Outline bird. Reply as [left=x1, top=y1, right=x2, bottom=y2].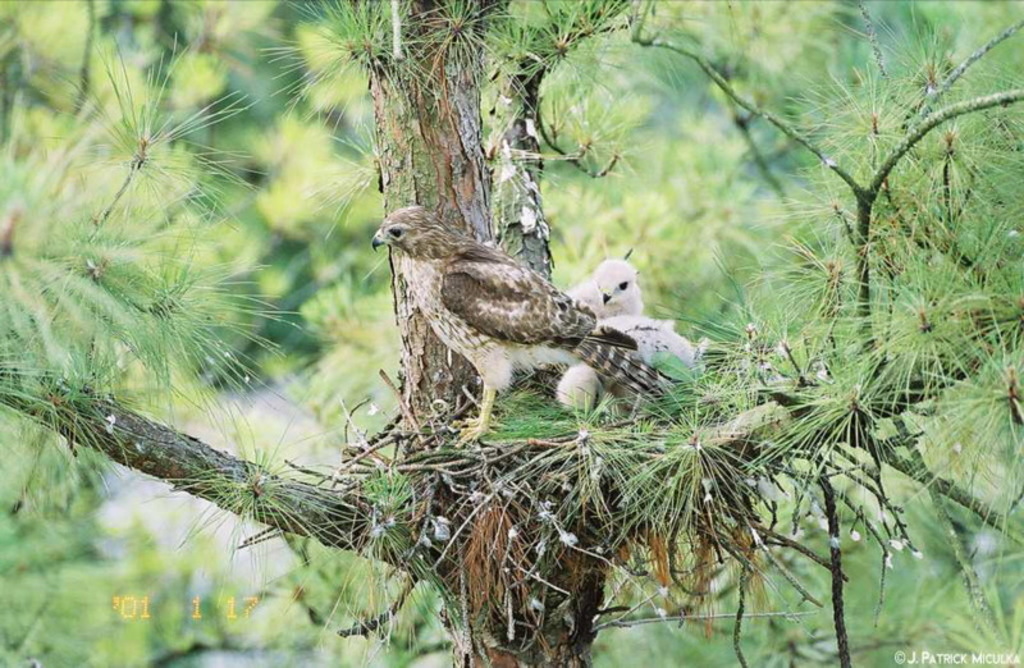
[left=568, top=257, right=648, bottom=322].
